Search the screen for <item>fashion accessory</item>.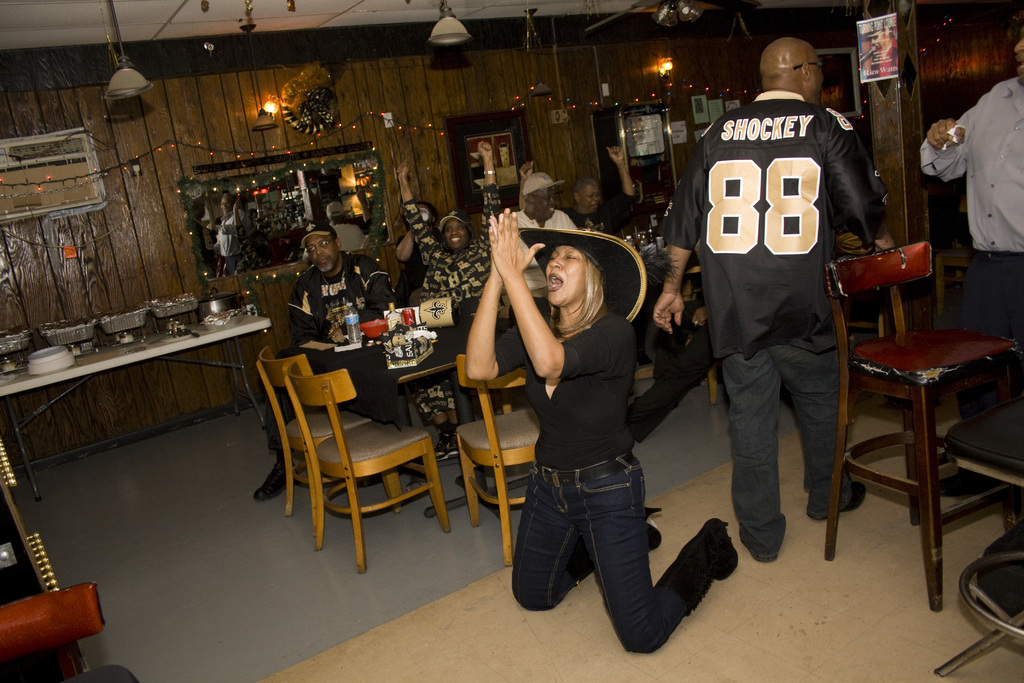
Found at {"x1": 806, "y1": 481, "x2": 867, "y2": 521}.
